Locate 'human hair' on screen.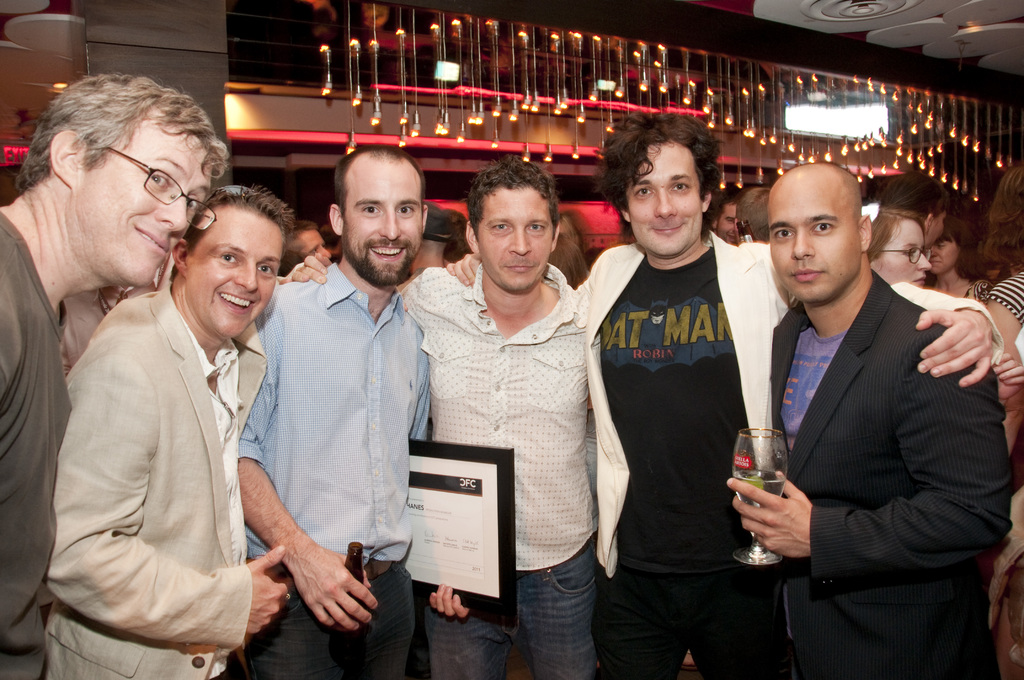
On screen at region(883, 171, 952, 216).
